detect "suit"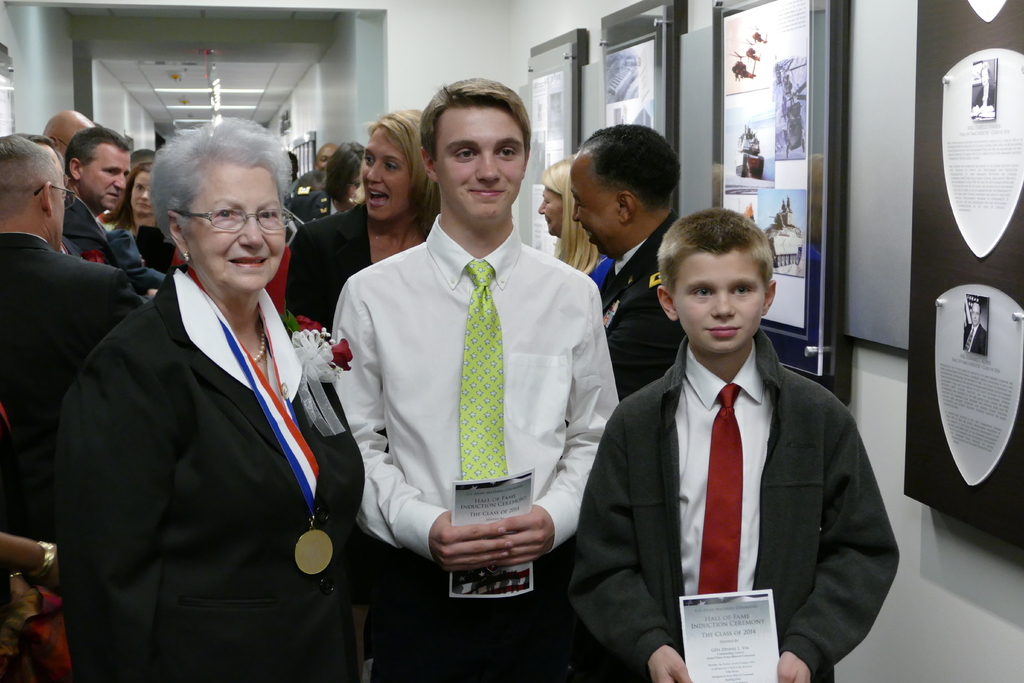
x1=0, y1=235, x2=149, y2=531
